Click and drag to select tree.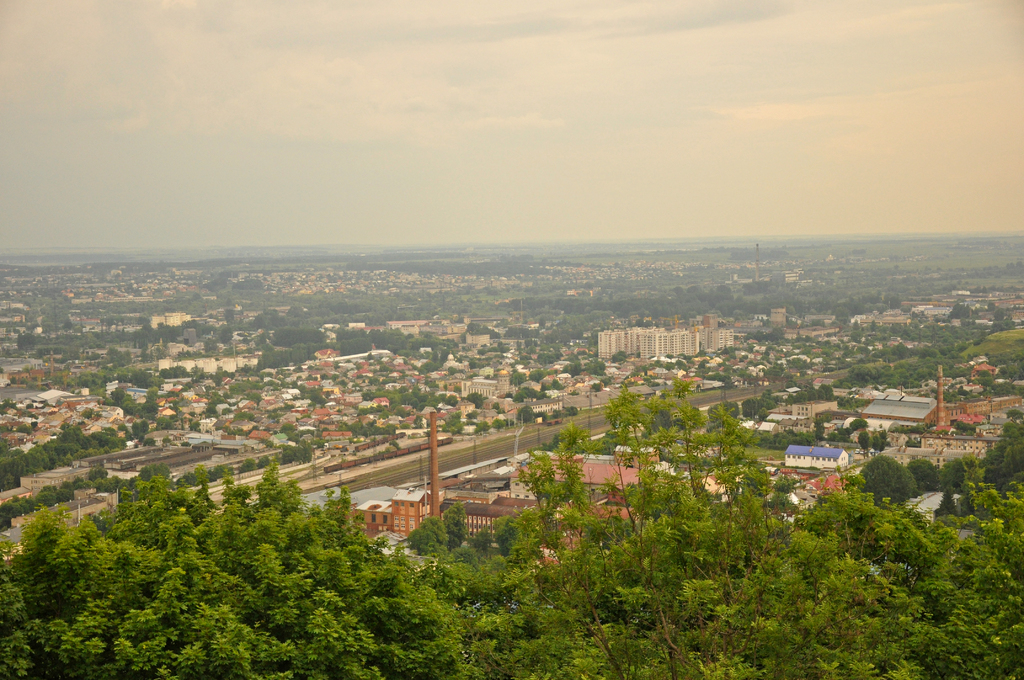
Selection: <box>609,348,628,365</box>.
